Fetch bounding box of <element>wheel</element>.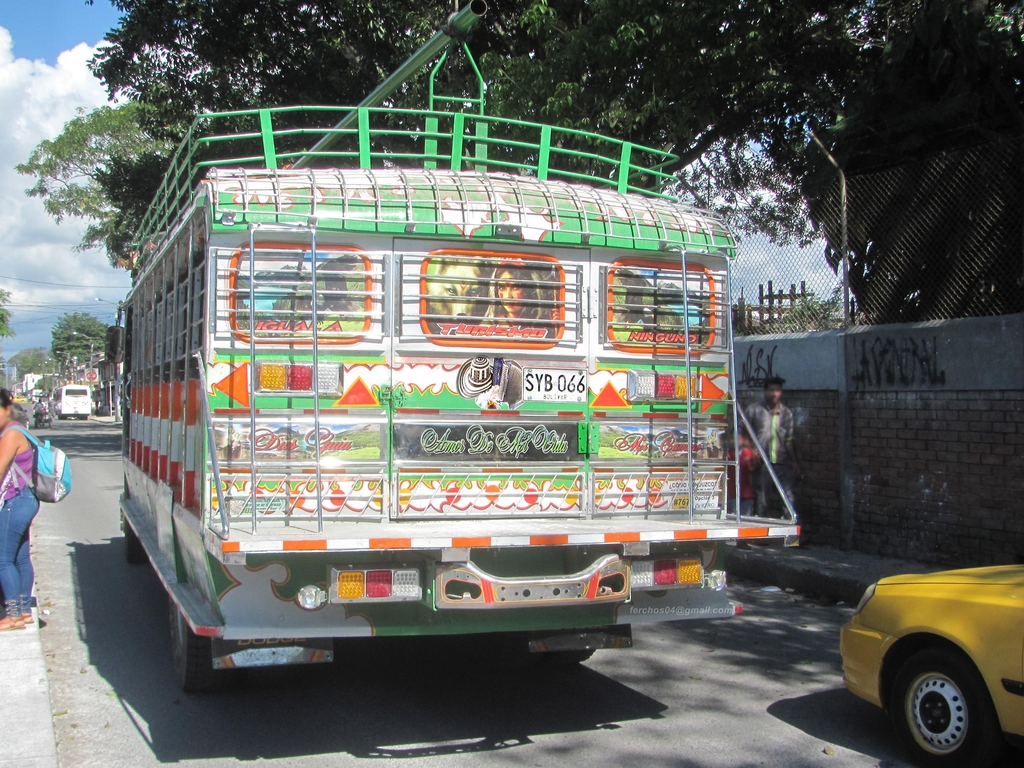
Bbox: bbox(883, 641, 1000, 767).
